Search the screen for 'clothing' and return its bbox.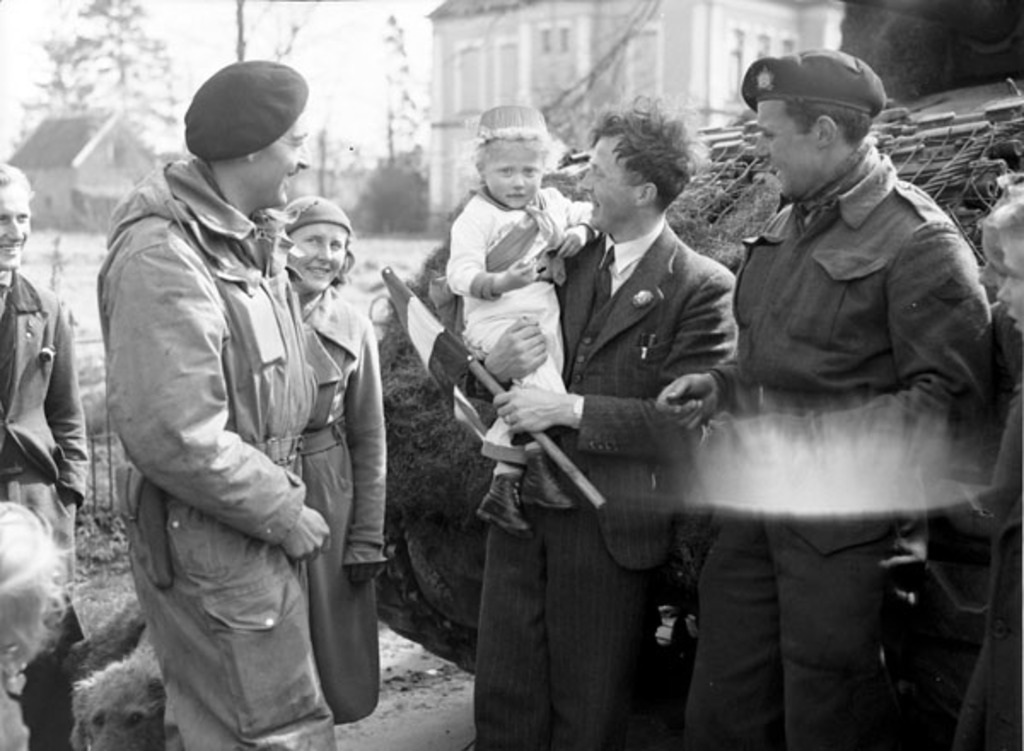
Found: box(447, 181, 611, 440).
